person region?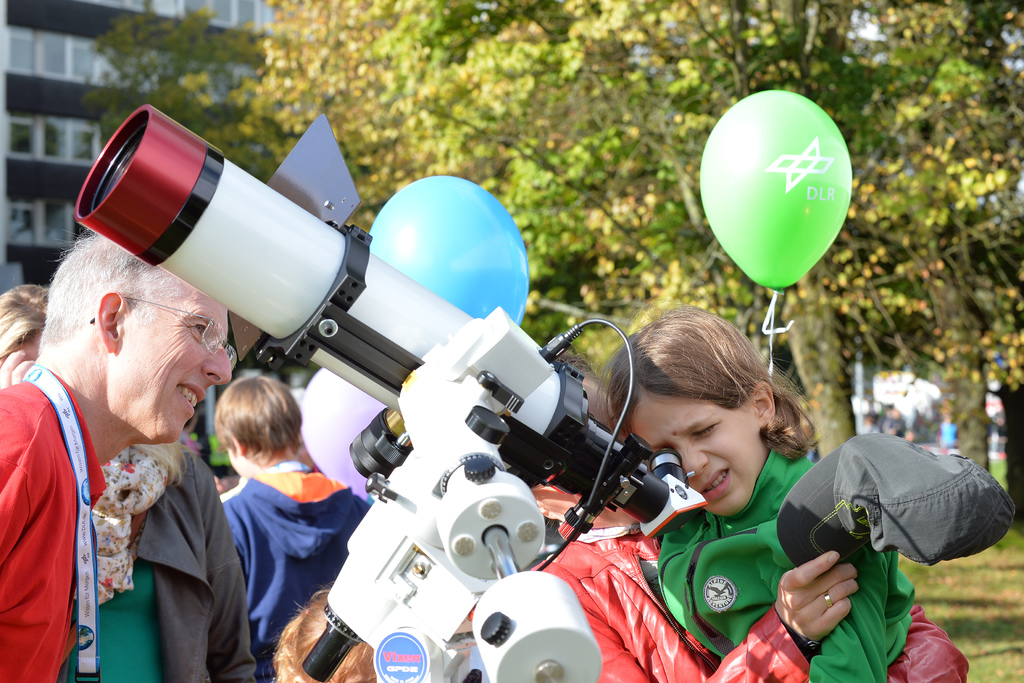
{"x1": 0, "y1": 238, "x2": 236, "y2": 682}
